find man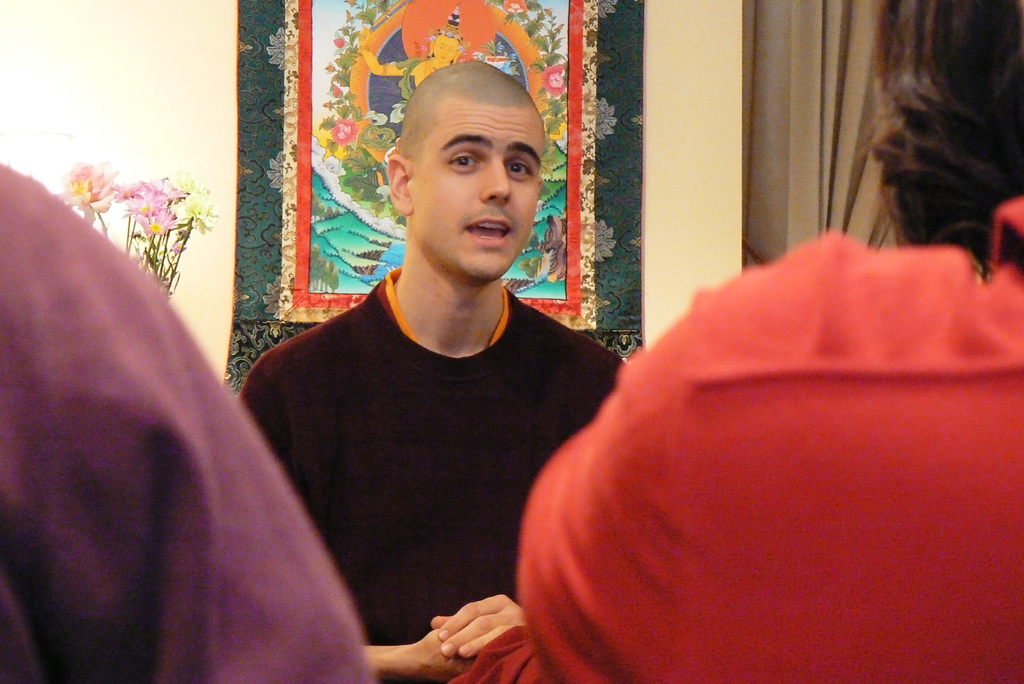
(0, 155, 372, 683)
